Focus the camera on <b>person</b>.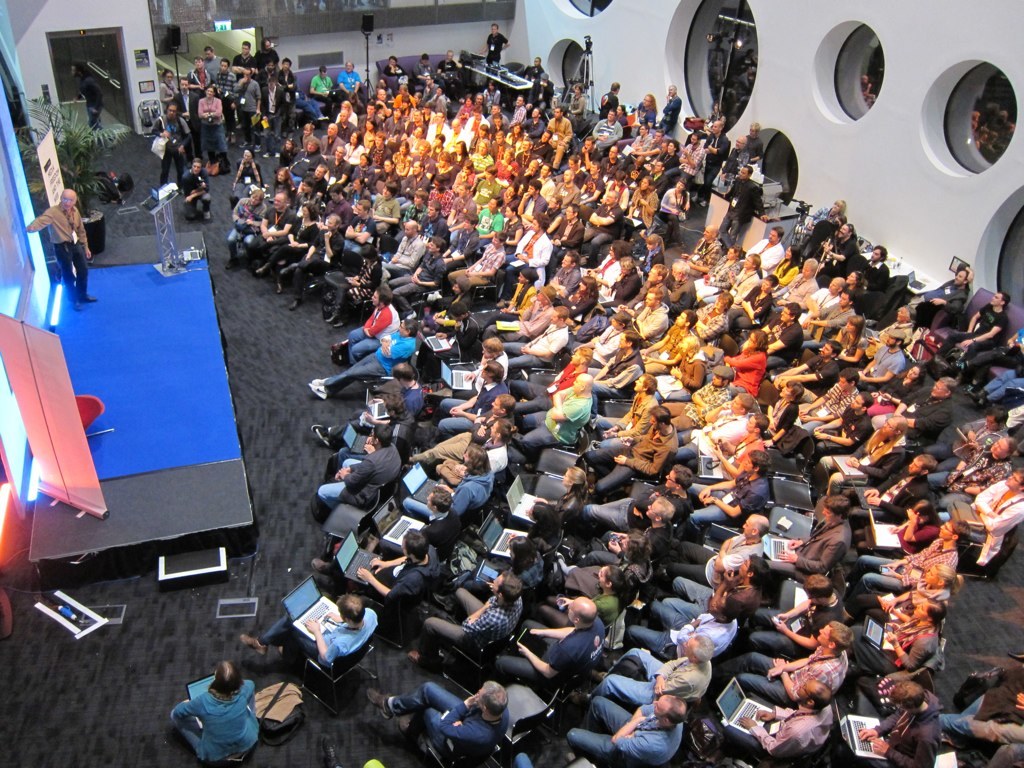
Focus region: [234,67,263,150].
